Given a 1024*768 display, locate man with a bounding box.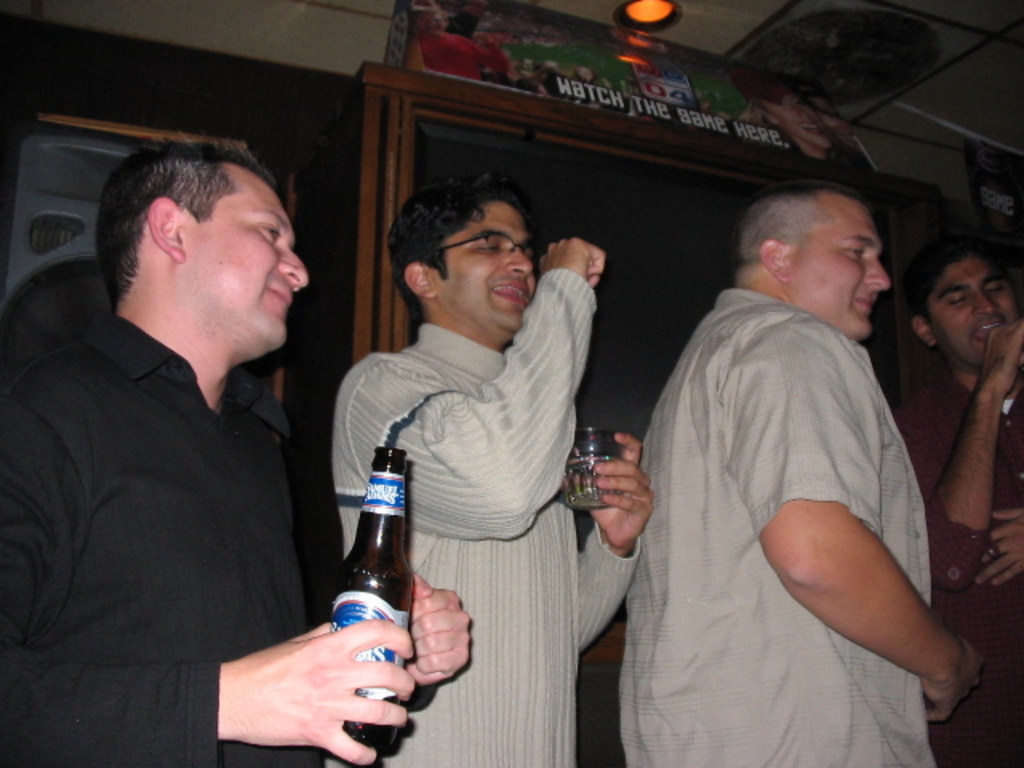
Located: locate(10, 110, 366, 742).
